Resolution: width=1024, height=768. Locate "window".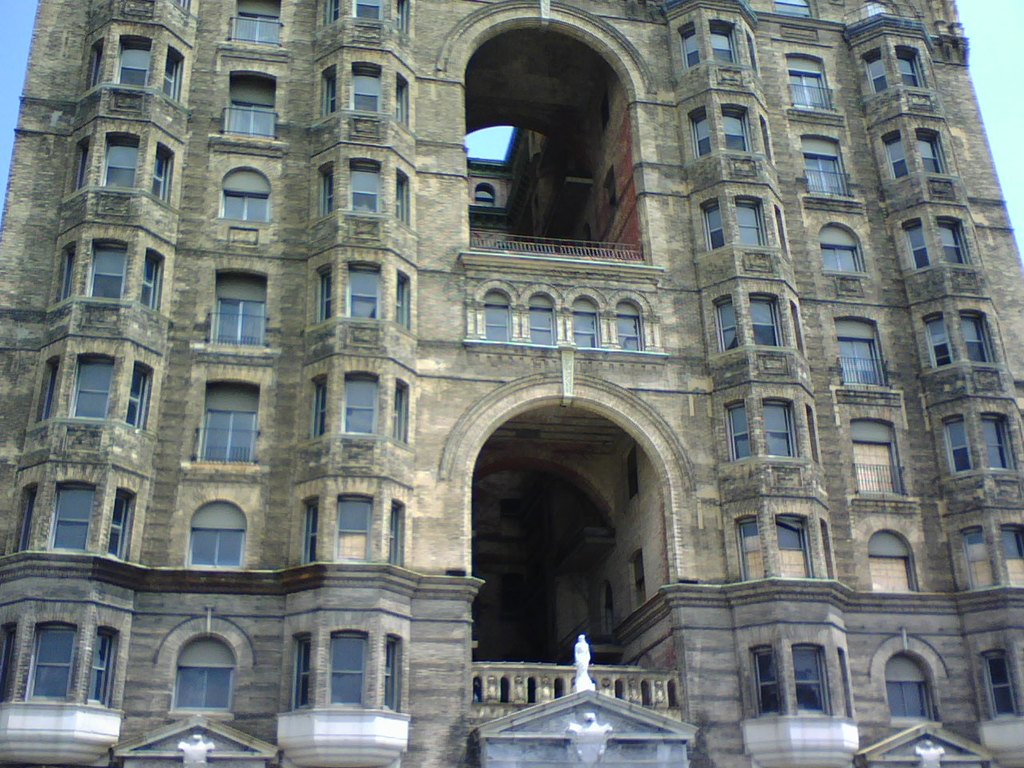
<region>87, 46, 95, 86</region>.
